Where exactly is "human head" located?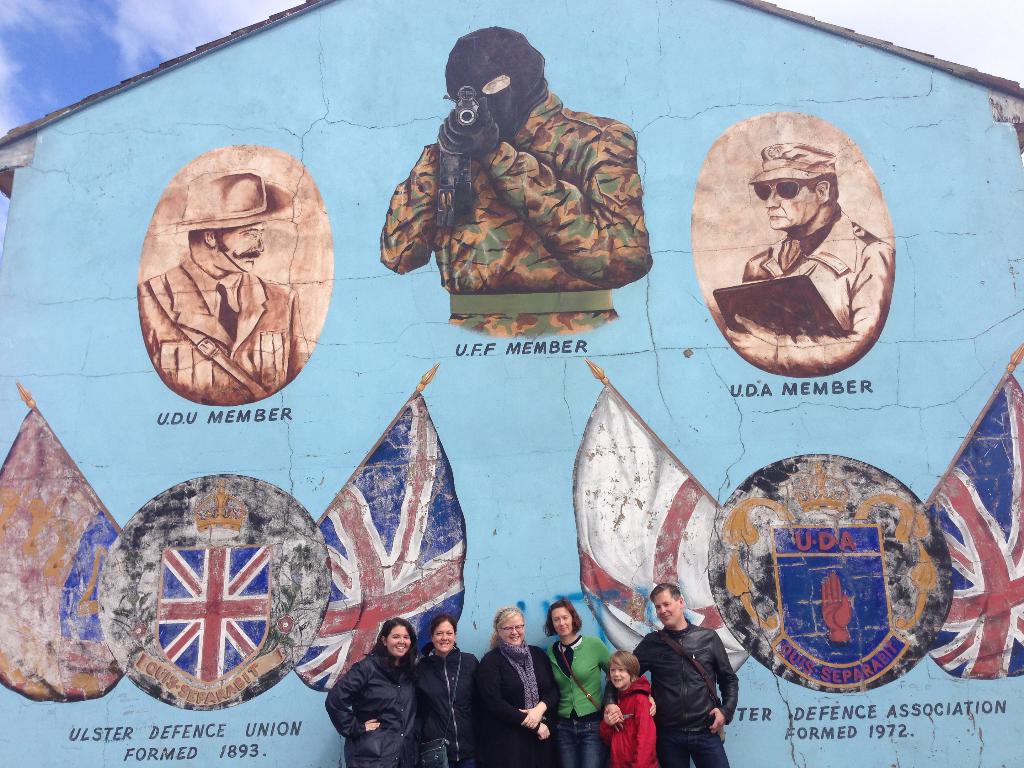
Its bounding box is (163, 171, 293, 276).
